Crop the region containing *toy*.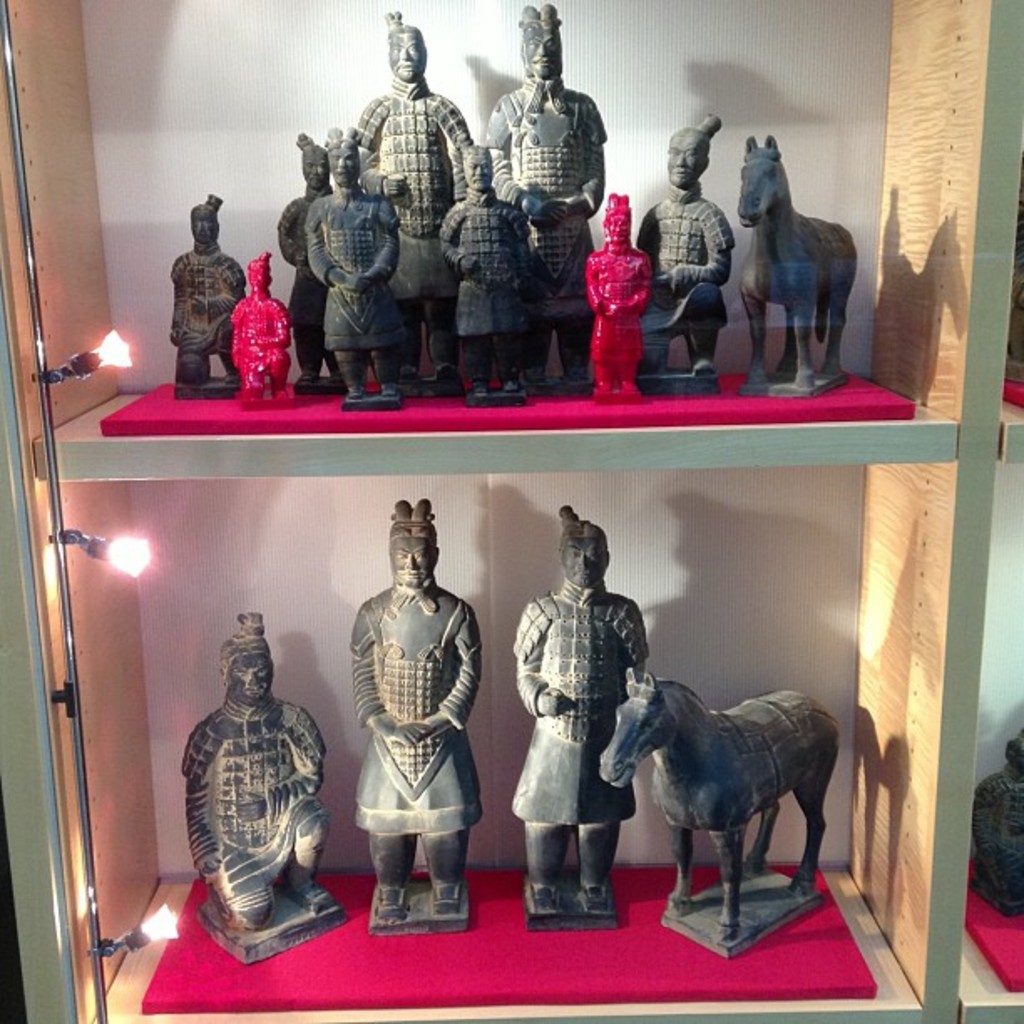
Crop region: [723,127,847,393].
